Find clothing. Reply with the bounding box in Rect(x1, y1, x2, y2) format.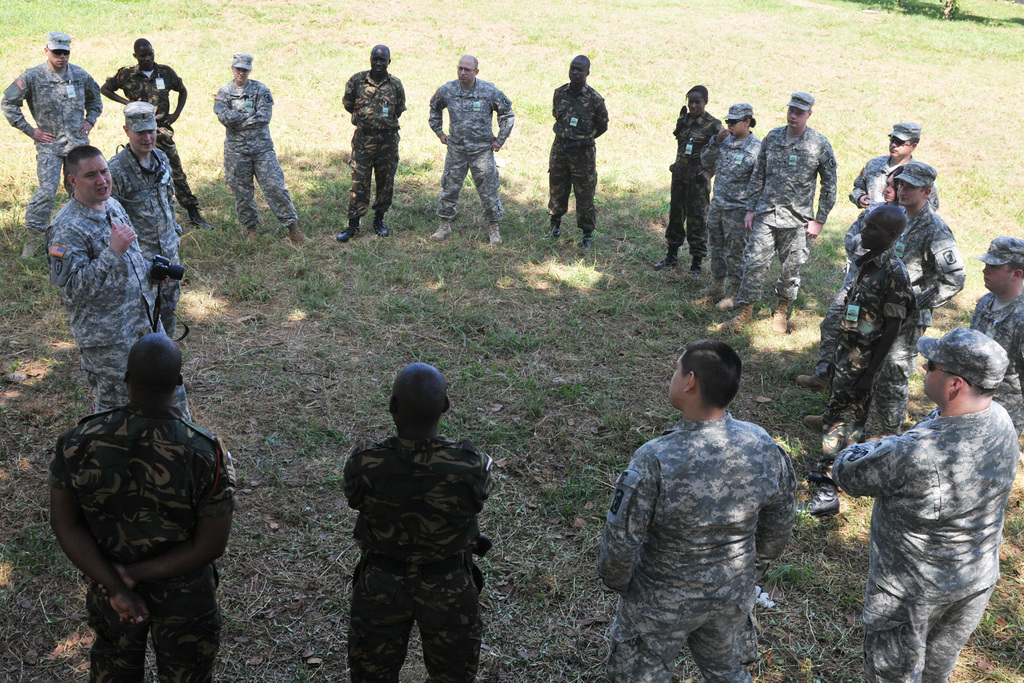
Rect(428, 74, 515, 228).
